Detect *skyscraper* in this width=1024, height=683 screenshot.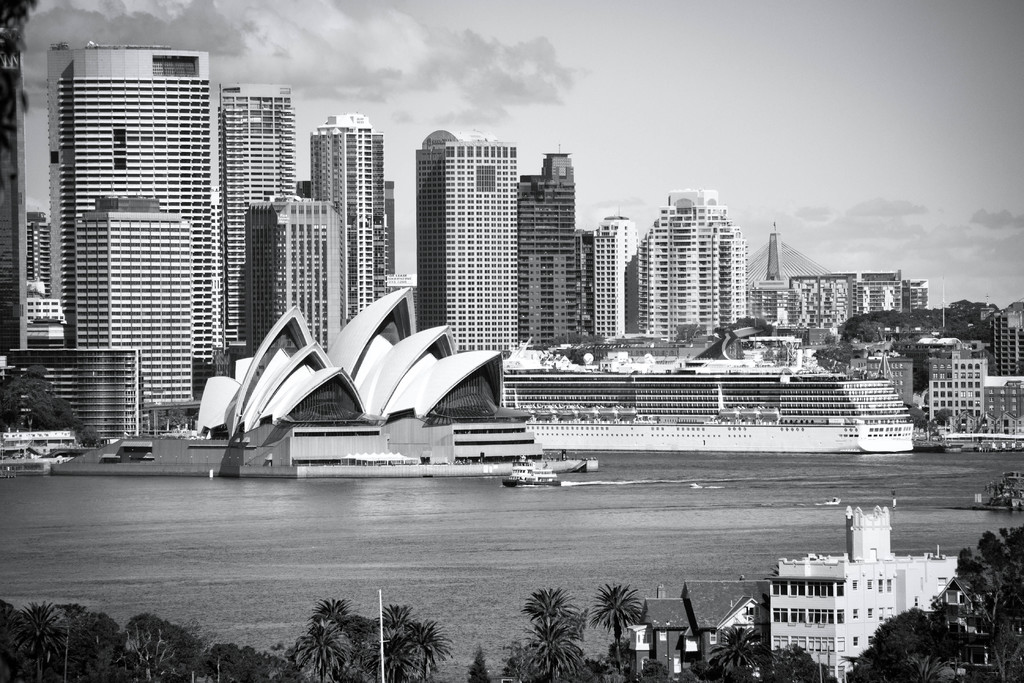
Detection: [587, 208, 639, 336].
